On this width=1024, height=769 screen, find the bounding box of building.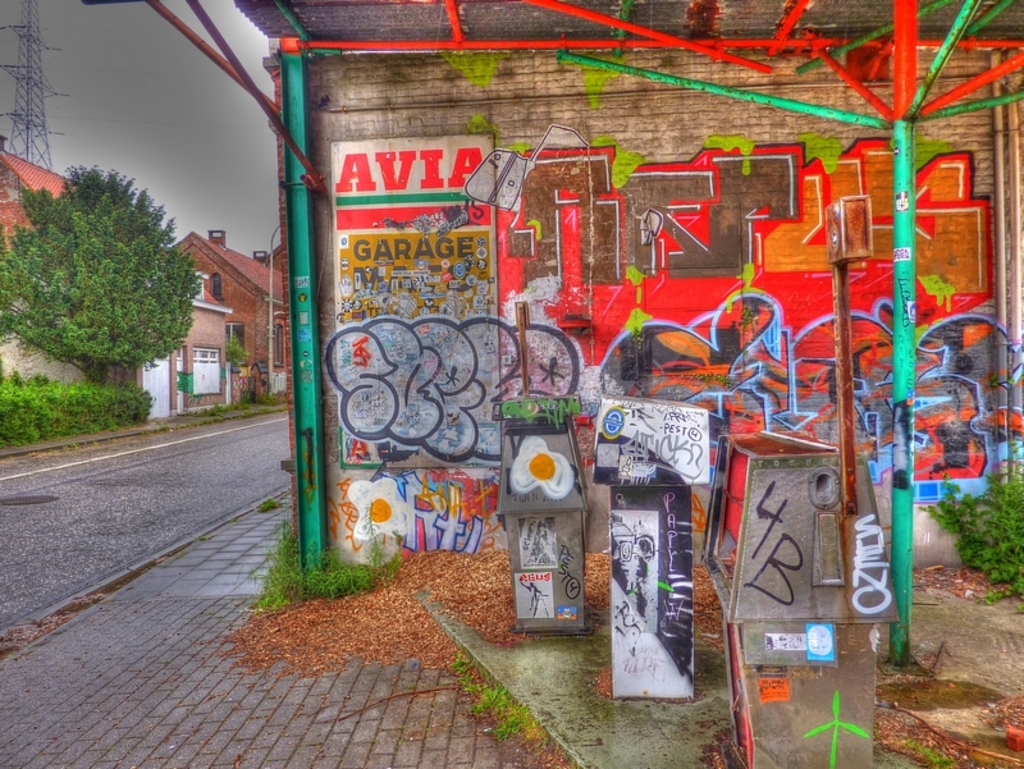
Bounding box: bbox=[232, 0, 1023, 592].
